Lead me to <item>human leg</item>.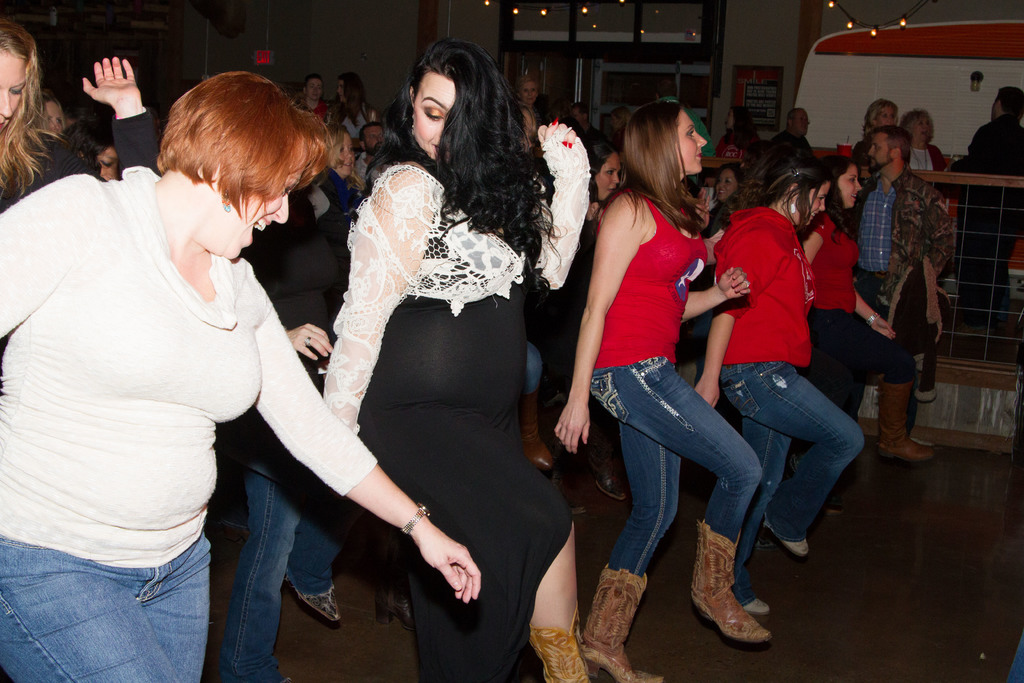
Lead to <region>810, 309, 932, 459</region>.
